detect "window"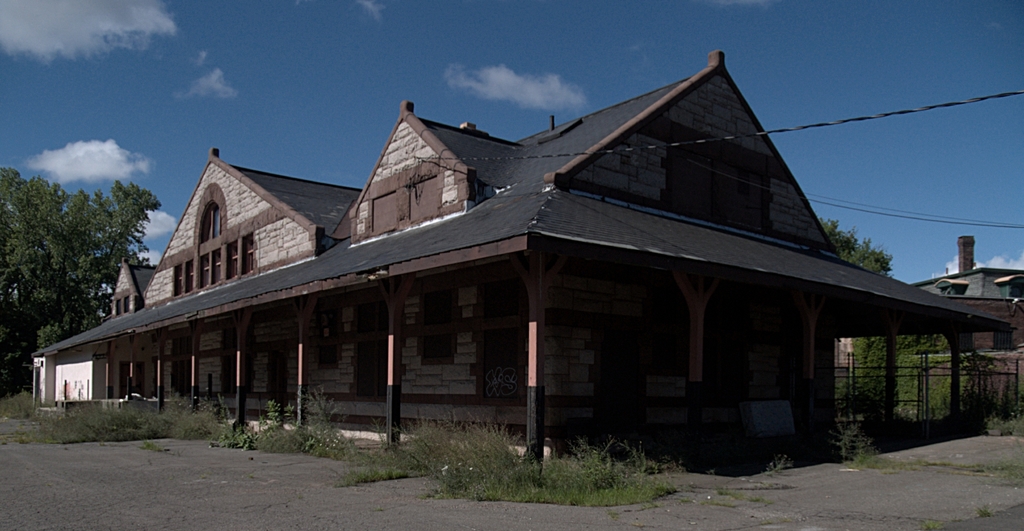
left=317, top=316, right=337, bottom=368
